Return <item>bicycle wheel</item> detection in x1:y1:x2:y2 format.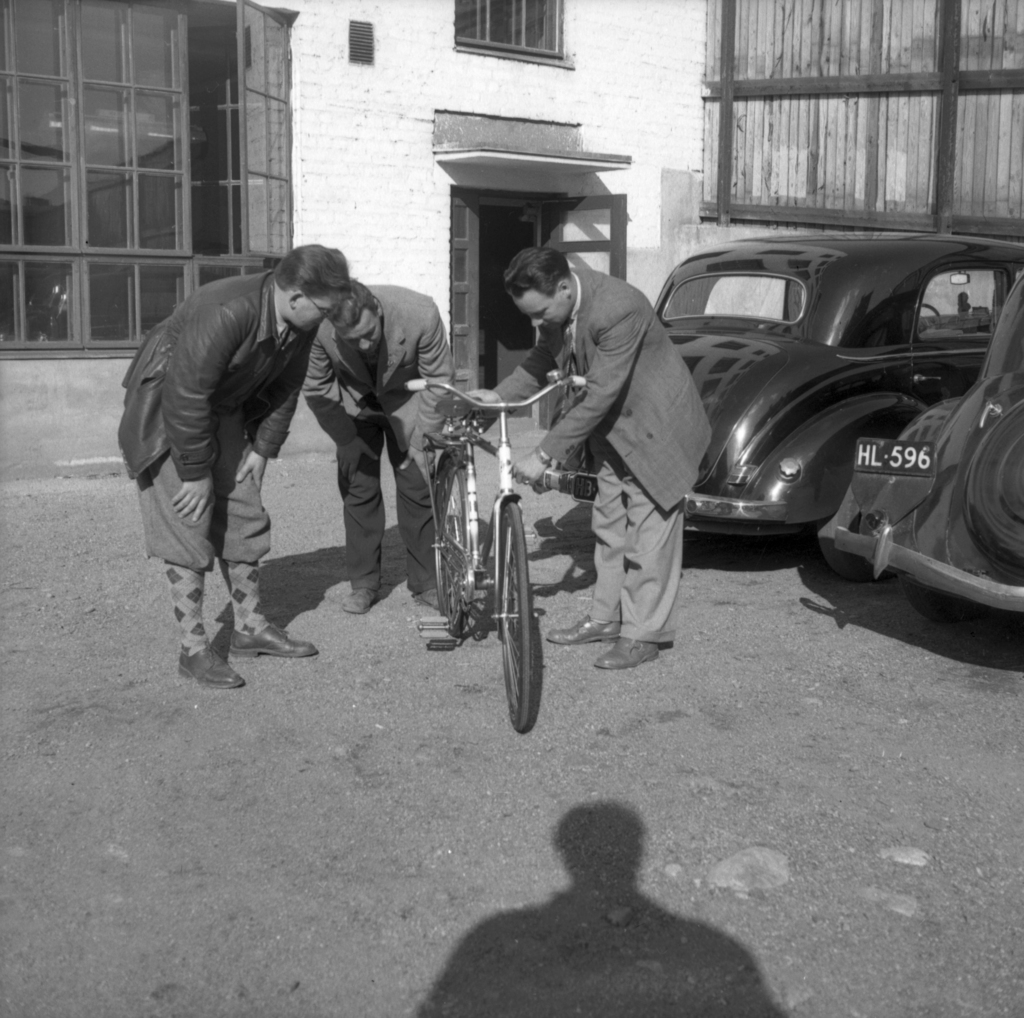
435:467:474:634.
